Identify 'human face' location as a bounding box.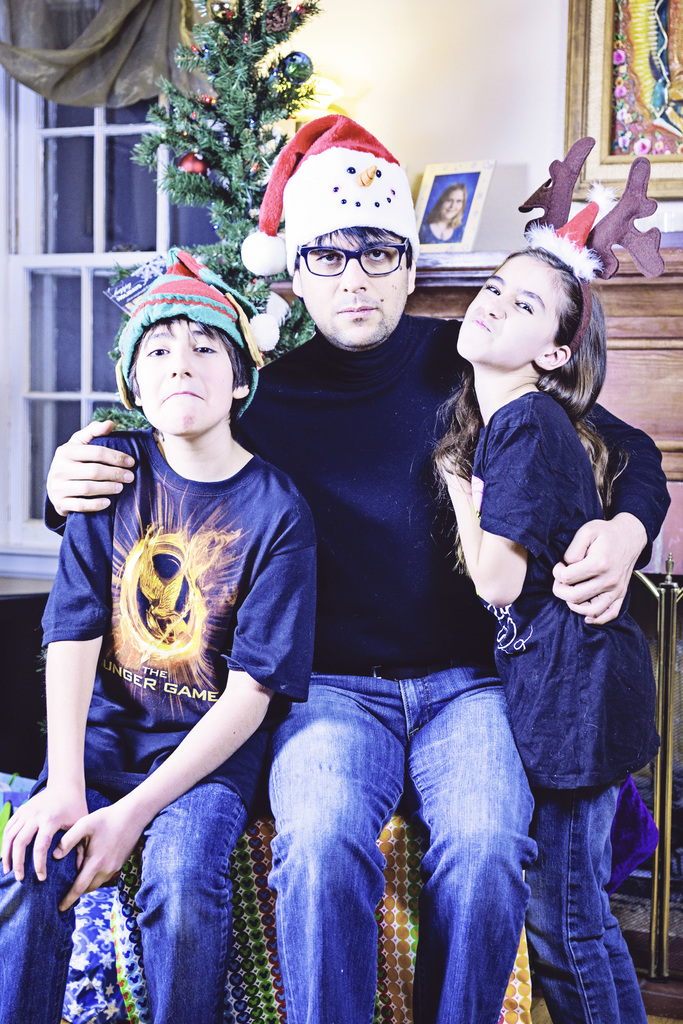
x1=437 y1=186 x2=465 y2=221.
